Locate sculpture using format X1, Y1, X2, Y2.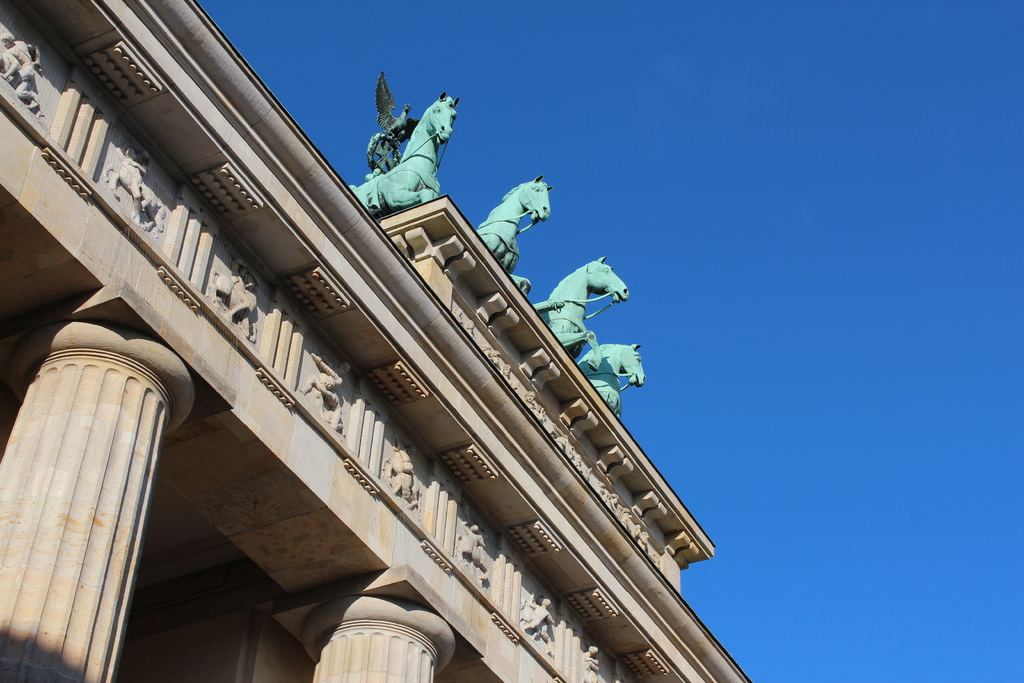
0, 29, 43, 105.
